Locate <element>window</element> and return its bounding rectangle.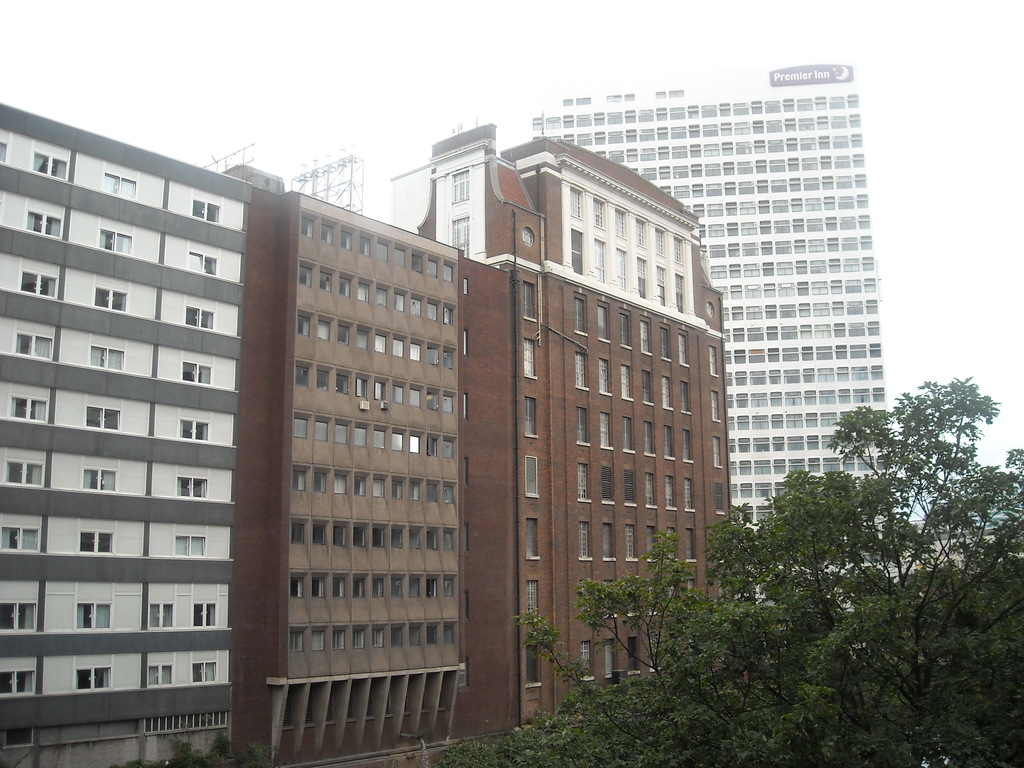
<box>148,604,175,634</box>.
